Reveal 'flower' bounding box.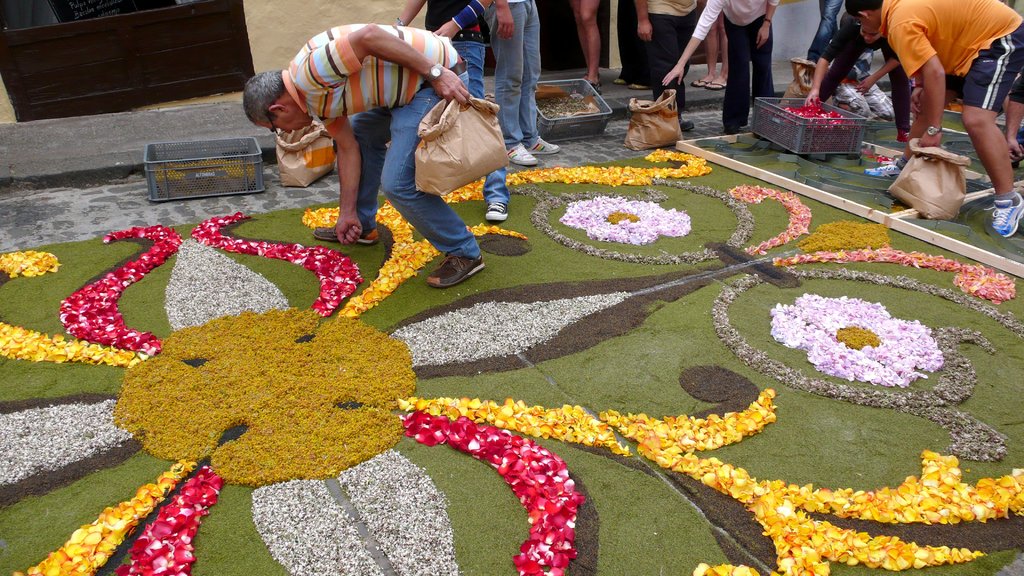
Revealed: box=[774, 285, 952, 383].
